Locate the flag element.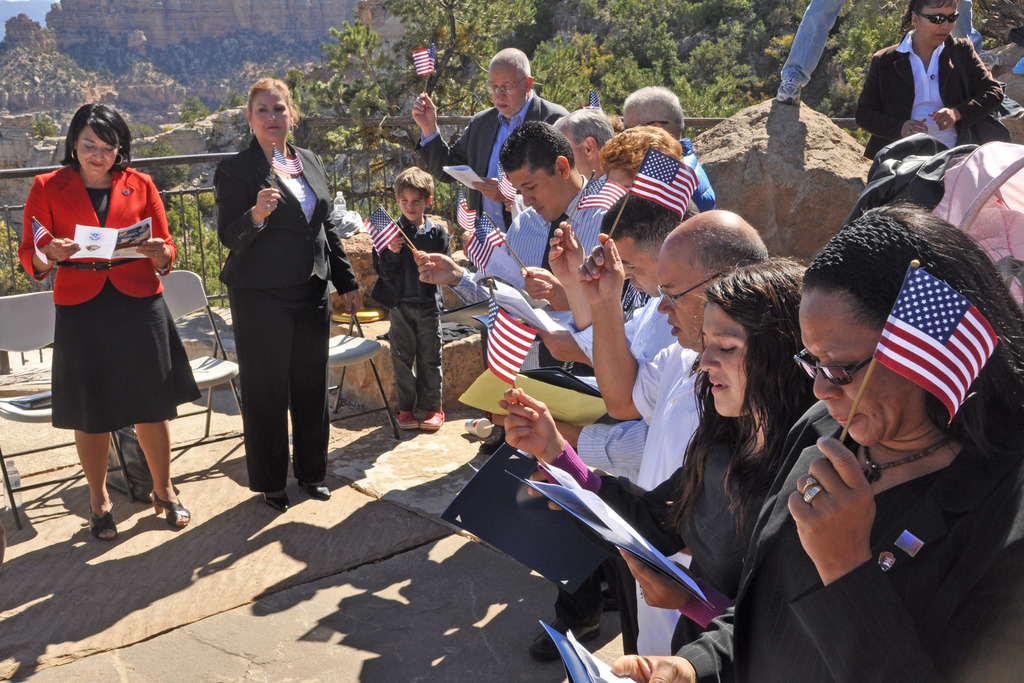
Element bbox: (x1=872, y1=267, x2=998, y2=423).
